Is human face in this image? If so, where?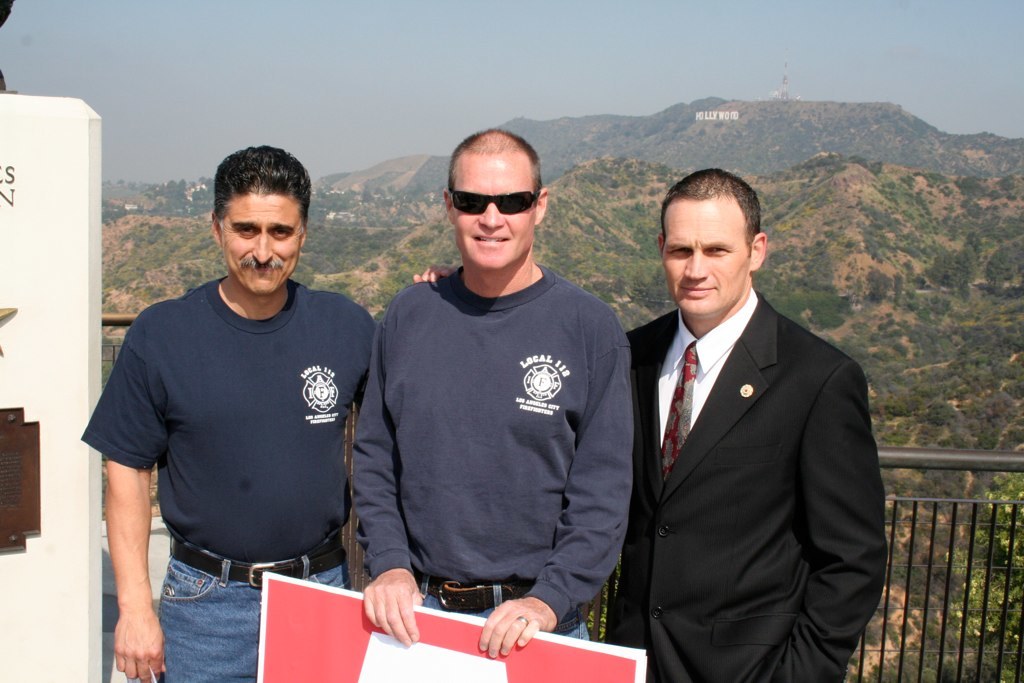
Yes, at <box>460,160,542,272</box>.
